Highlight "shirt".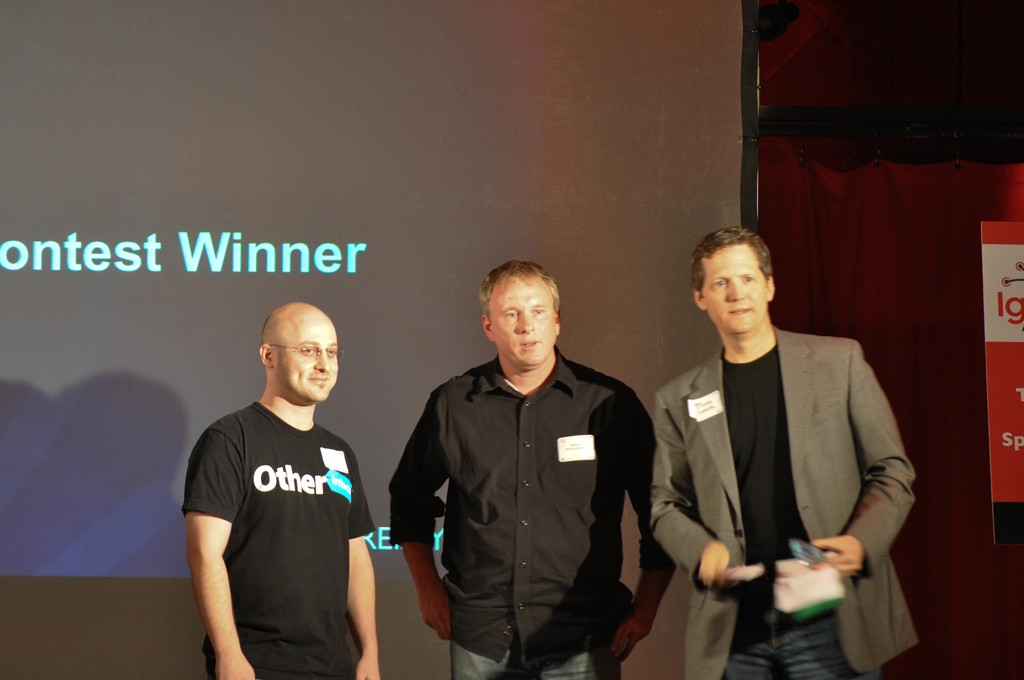
Highlighted region: locate(383, 344, 655, 667).
